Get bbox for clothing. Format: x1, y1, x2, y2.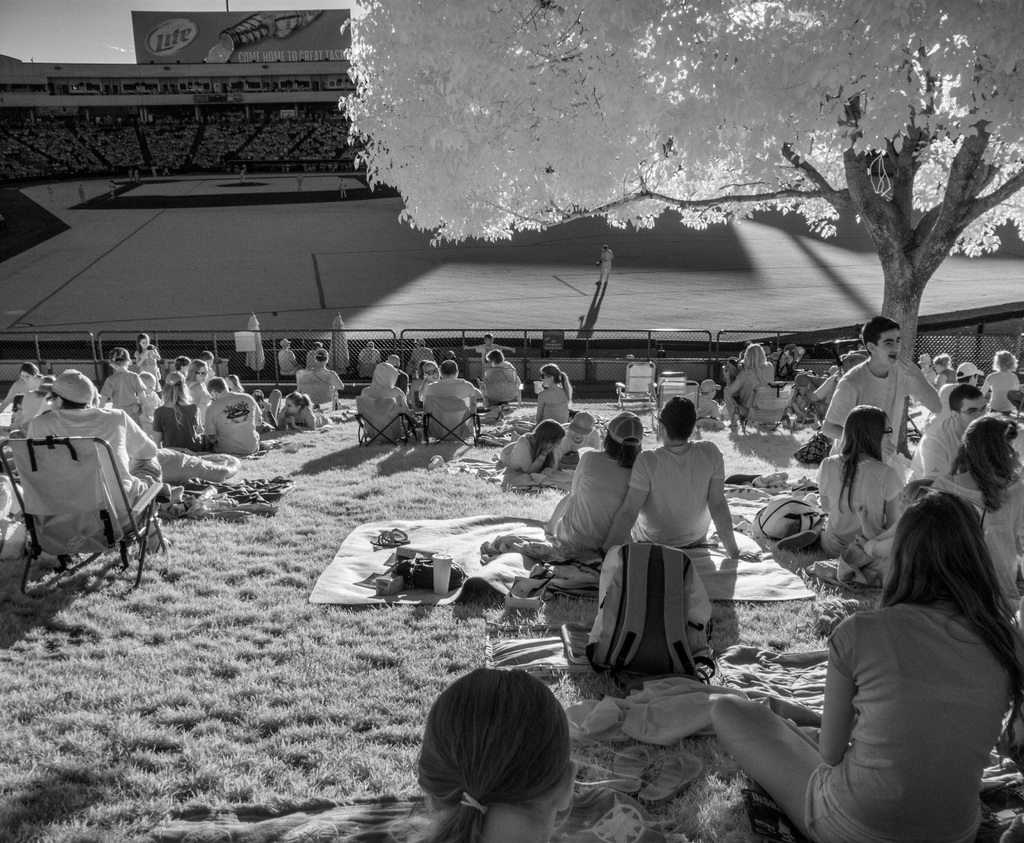
487, 356, 516, 399.
